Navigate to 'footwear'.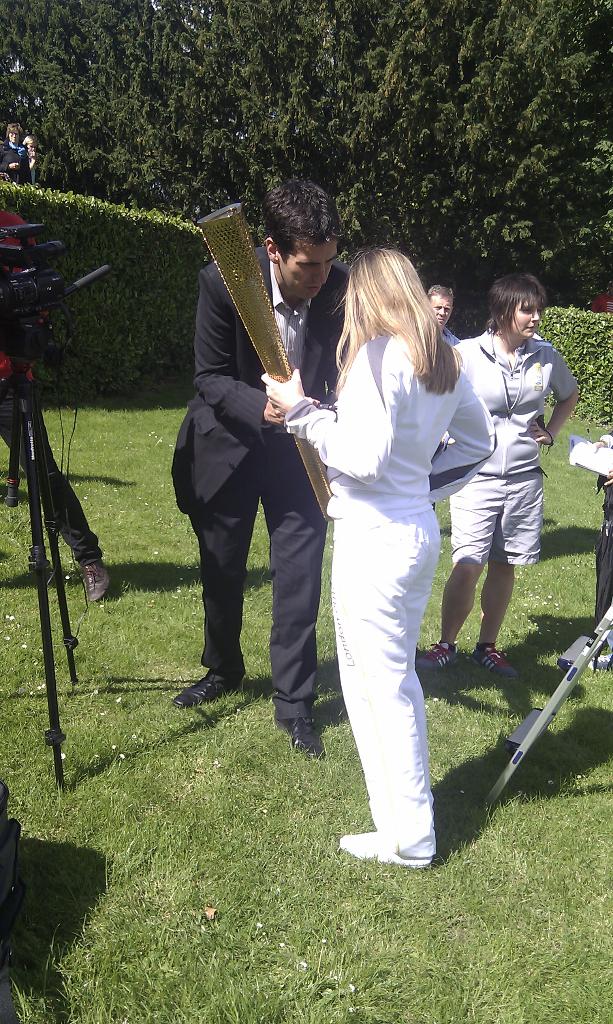
Navigation target: <region>418, 637, 464, 667</region>.
